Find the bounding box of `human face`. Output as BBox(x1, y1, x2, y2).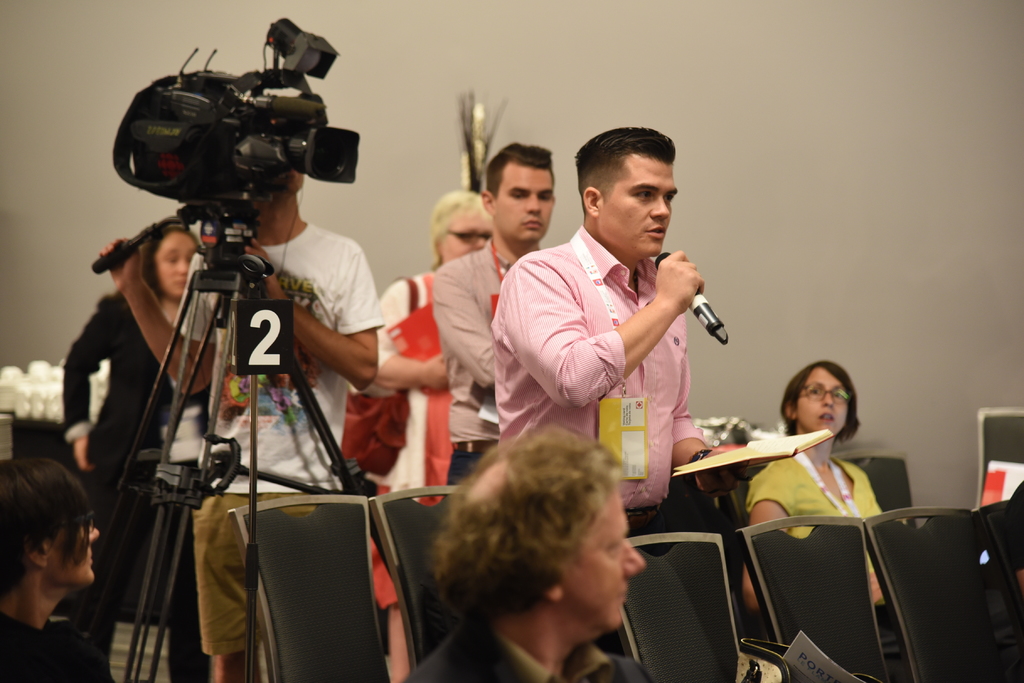
BBox(796, 368, 849, 437).
